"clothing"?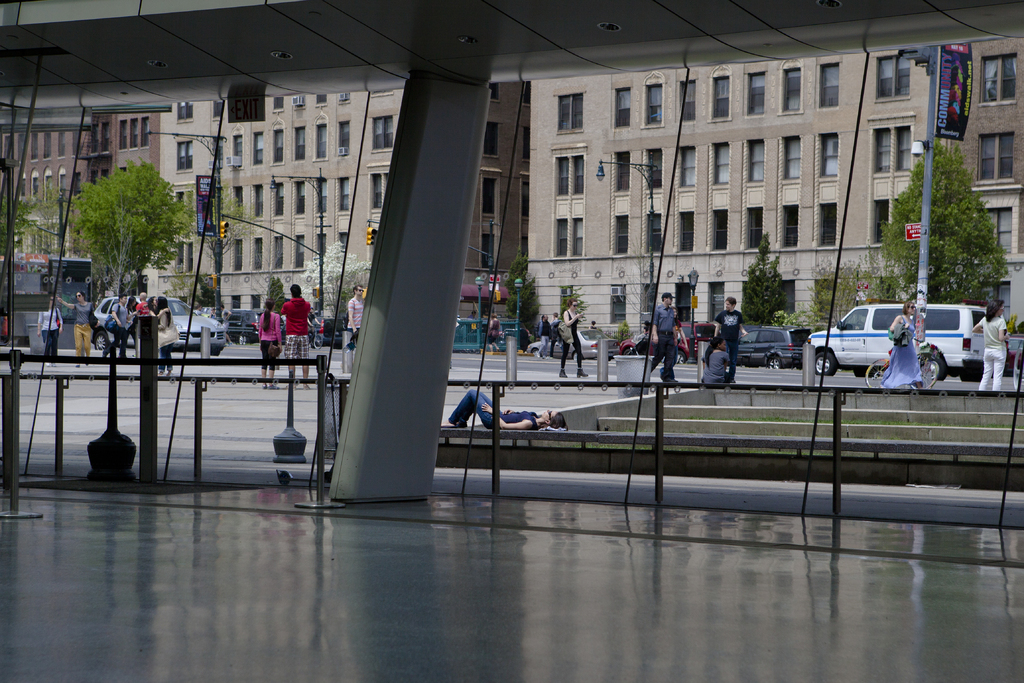
rect(531, 318, 553, 360)
